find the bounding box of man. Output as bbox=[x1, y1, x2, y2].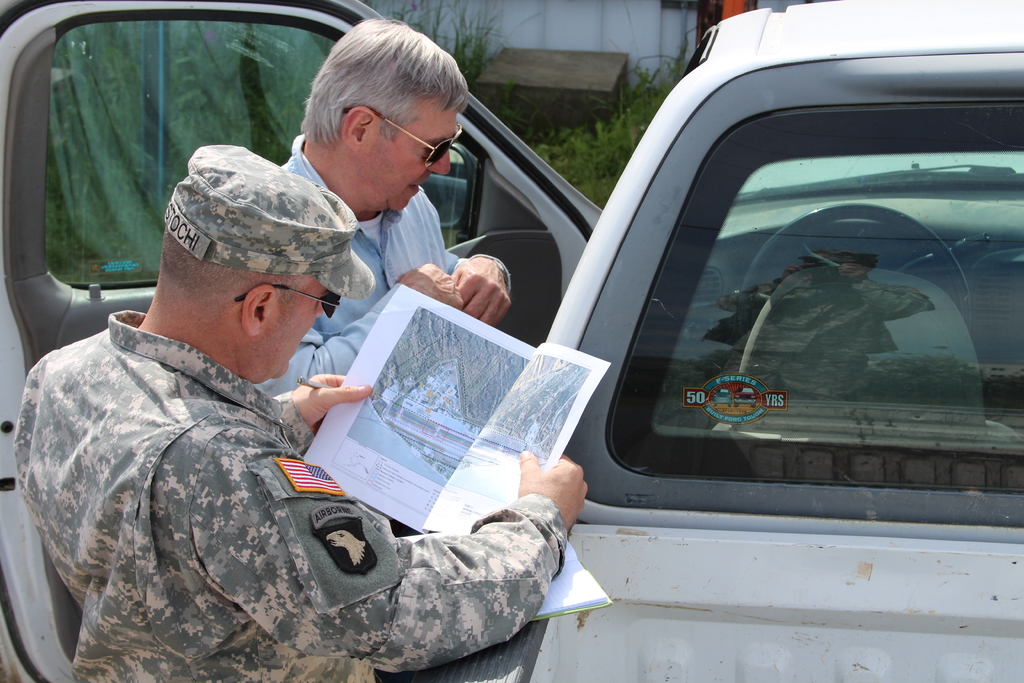
bbox=[247, 17, 508, 398].
